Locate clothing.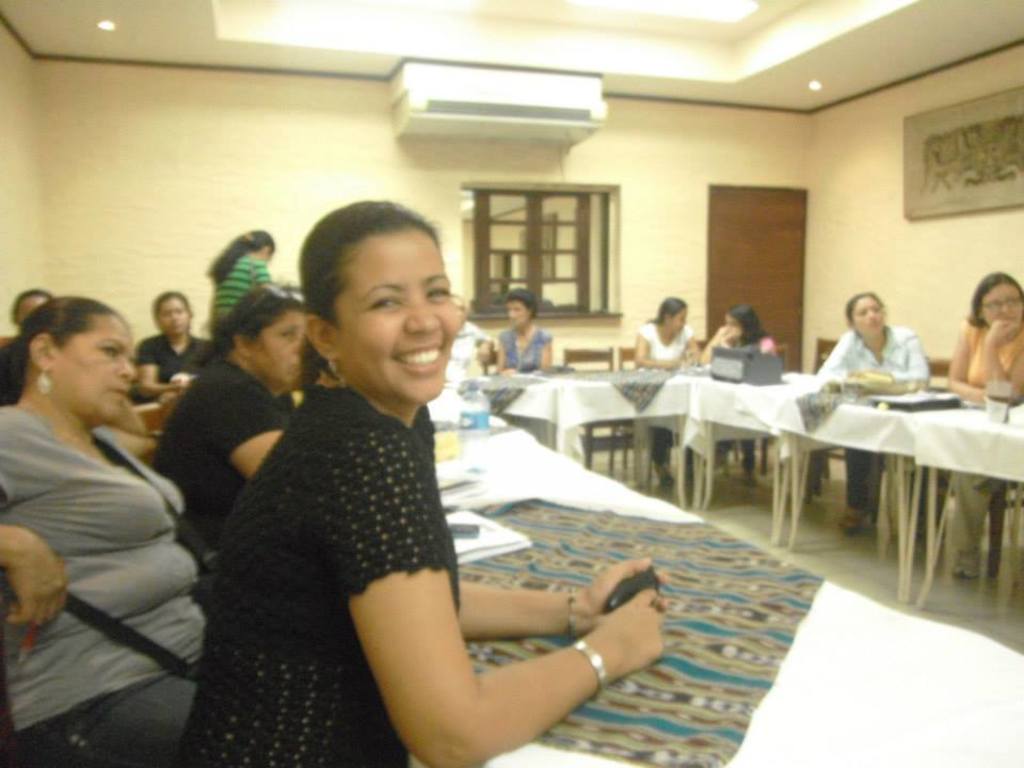
Bounding box: {"x1": 179, "y1": 385, "x2": 466, "y2": 767}.
